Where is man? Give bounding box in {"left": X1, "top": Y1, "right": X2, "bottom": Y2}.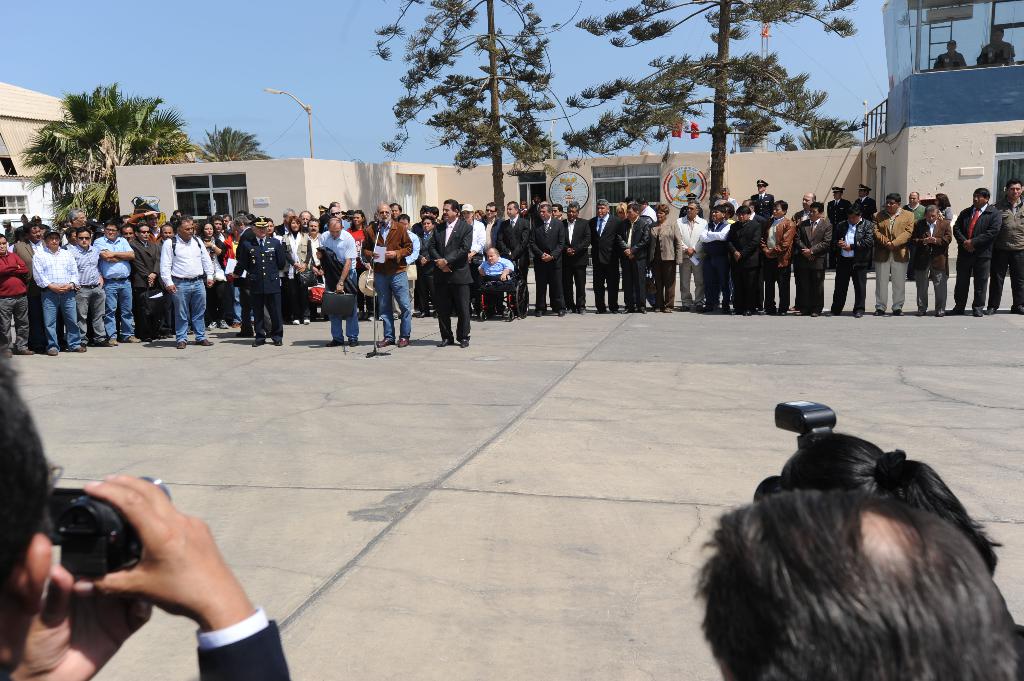
{"left": 481, "top": 202, "right": 504, "bottom": 243}.
